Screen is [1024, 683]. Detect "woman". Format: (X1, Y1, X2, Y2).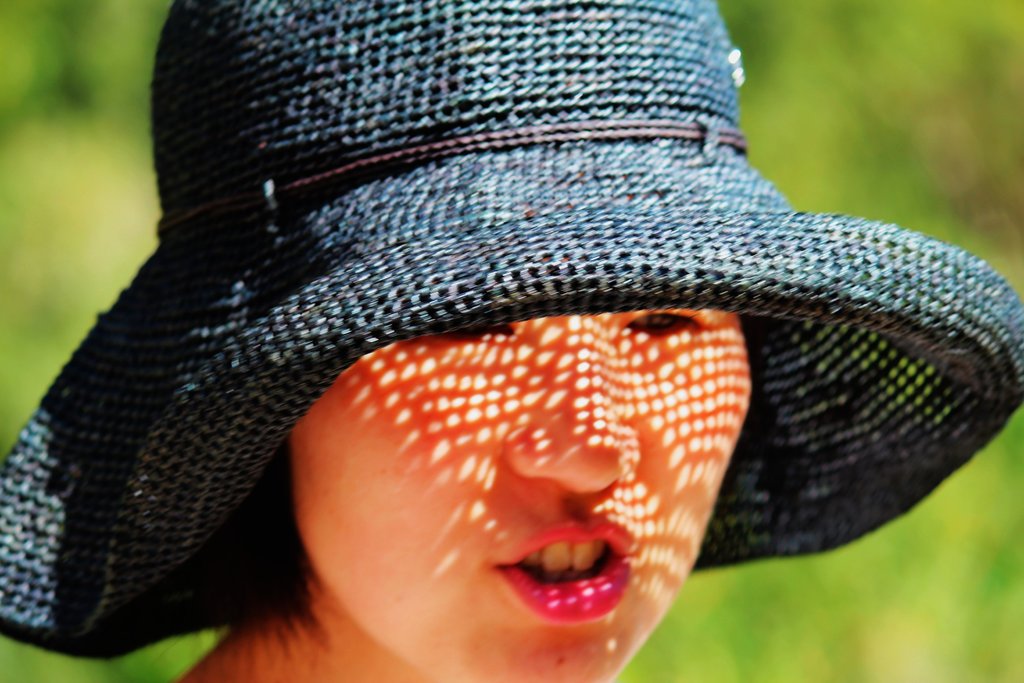
(0, 42, 1023, 664).
